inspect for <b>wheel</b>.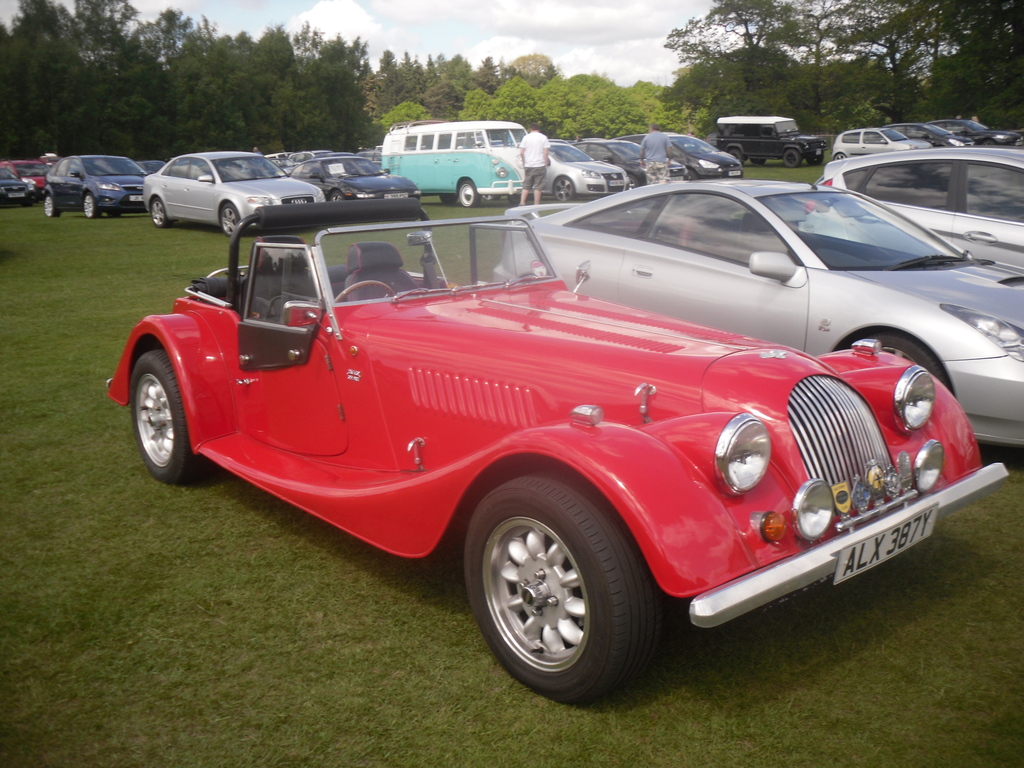
Inspection: (x1=858, y1=332, x2=956, y2=387).
